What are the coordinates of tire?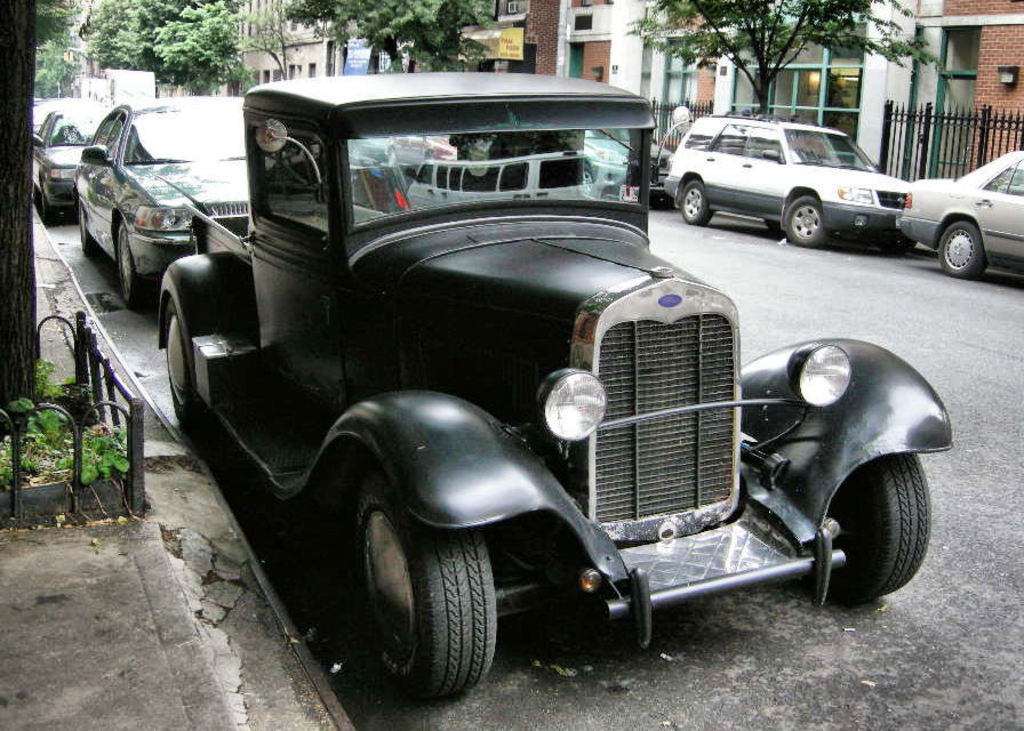
bbox=[41, 186, 61, 224].
